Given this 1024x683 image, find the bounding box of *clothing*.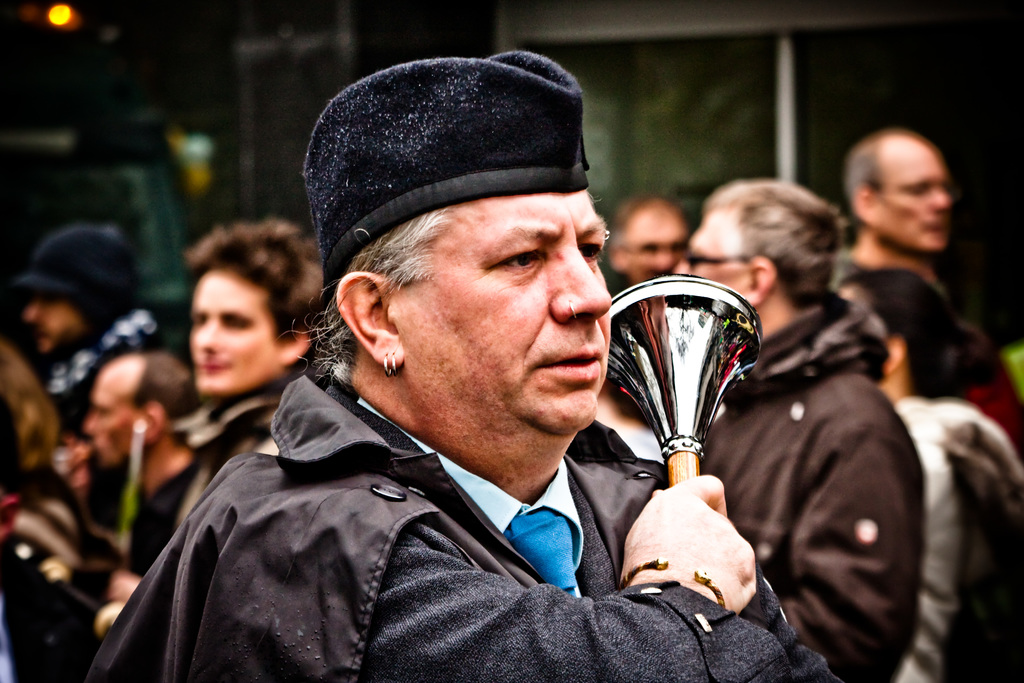
182:383:284:525.
